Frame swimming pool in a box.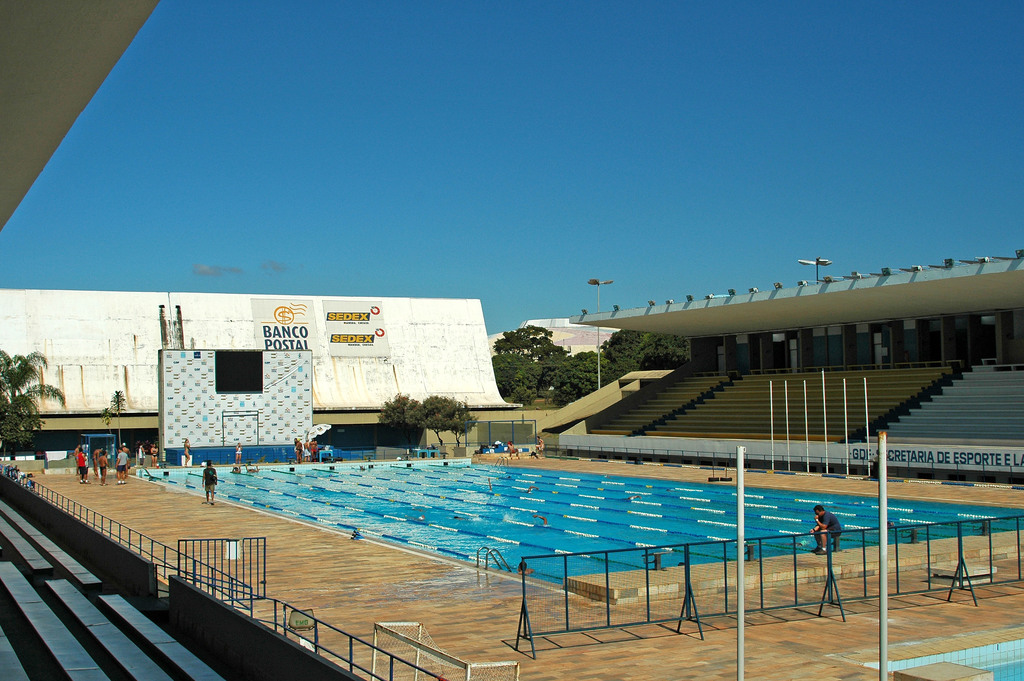
Rect(836, 623, 1023, 680).
